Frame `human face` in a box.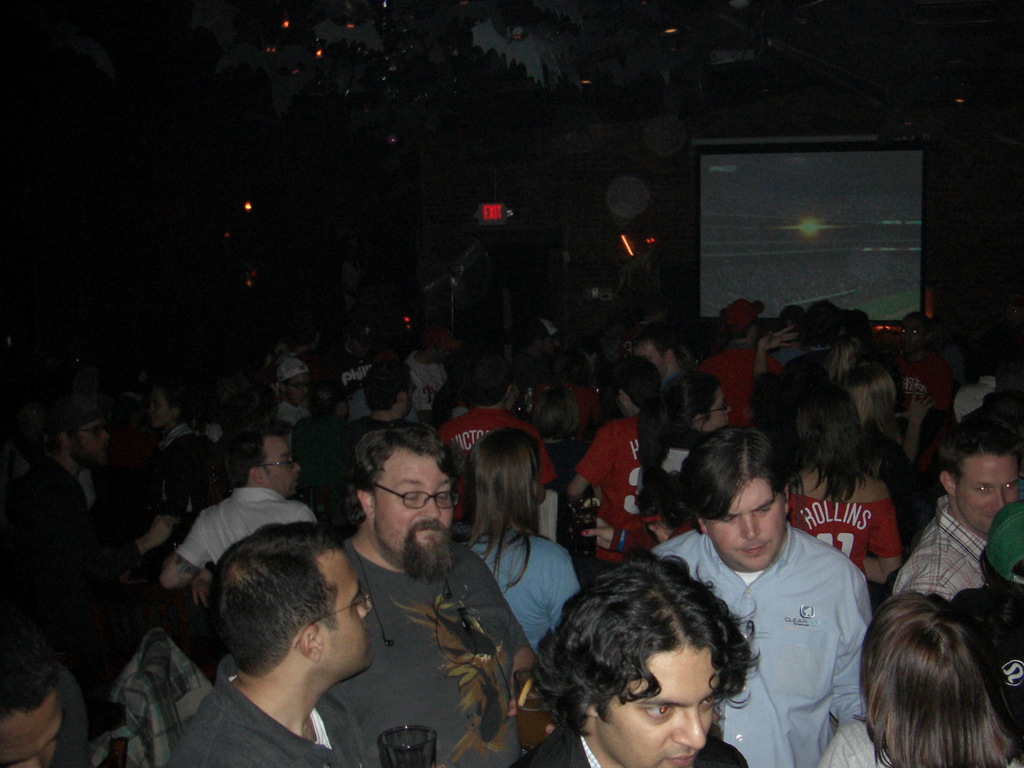
left=376, top=451, right=459, bottom=552.
